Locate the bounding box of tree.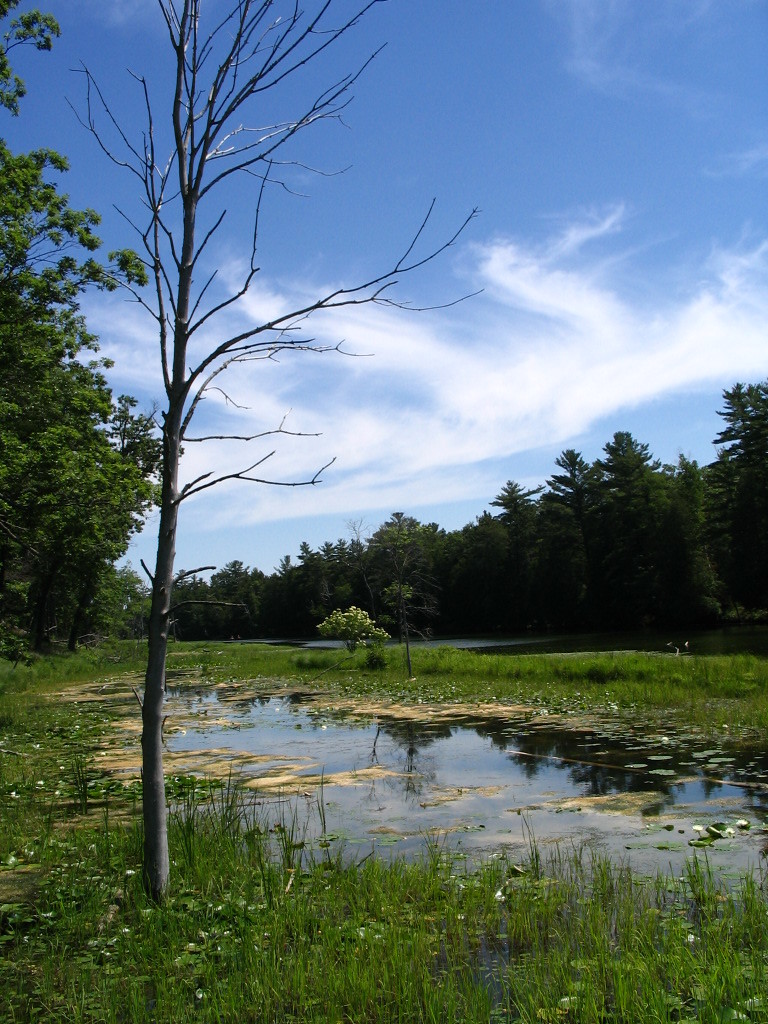
Bounding box: x1=367, y1=505, x2=452, y2=672.
